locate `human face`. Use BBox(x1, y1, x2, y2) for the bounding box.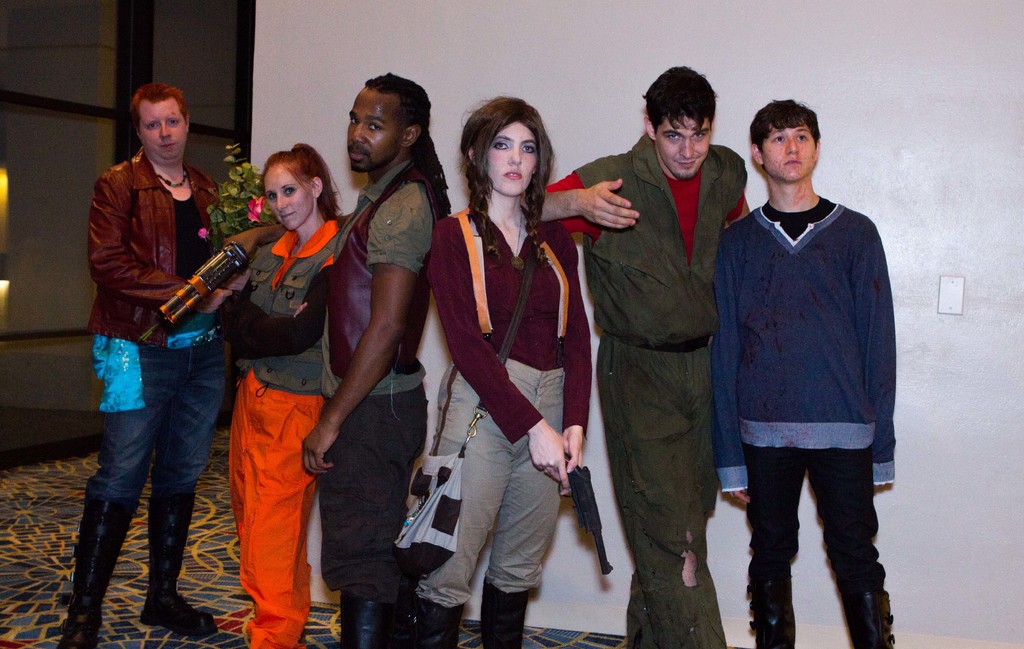
BBox(484, 125, 537, 196).
